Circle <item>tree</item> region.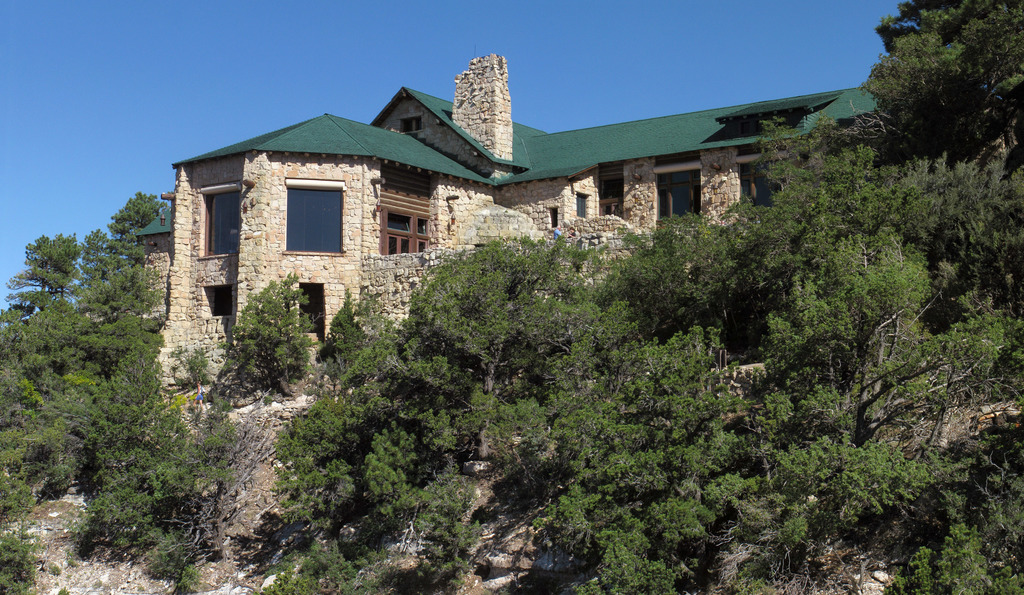
Region: box=[862, 14, 993, 173].
